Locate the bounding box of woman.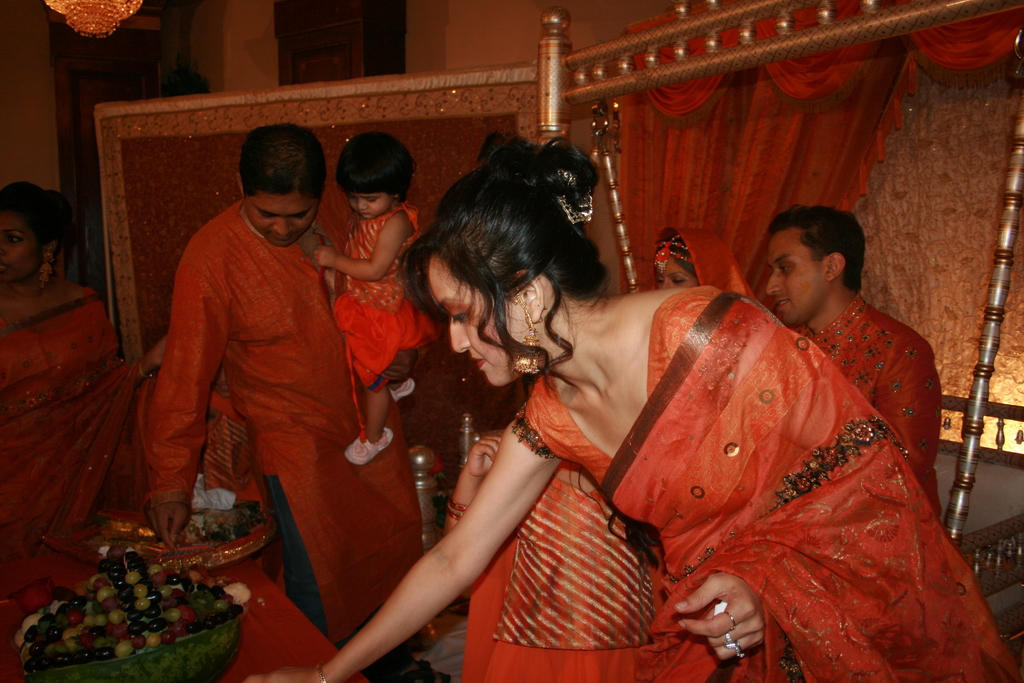
Bounding box: (649,226,750,295).
